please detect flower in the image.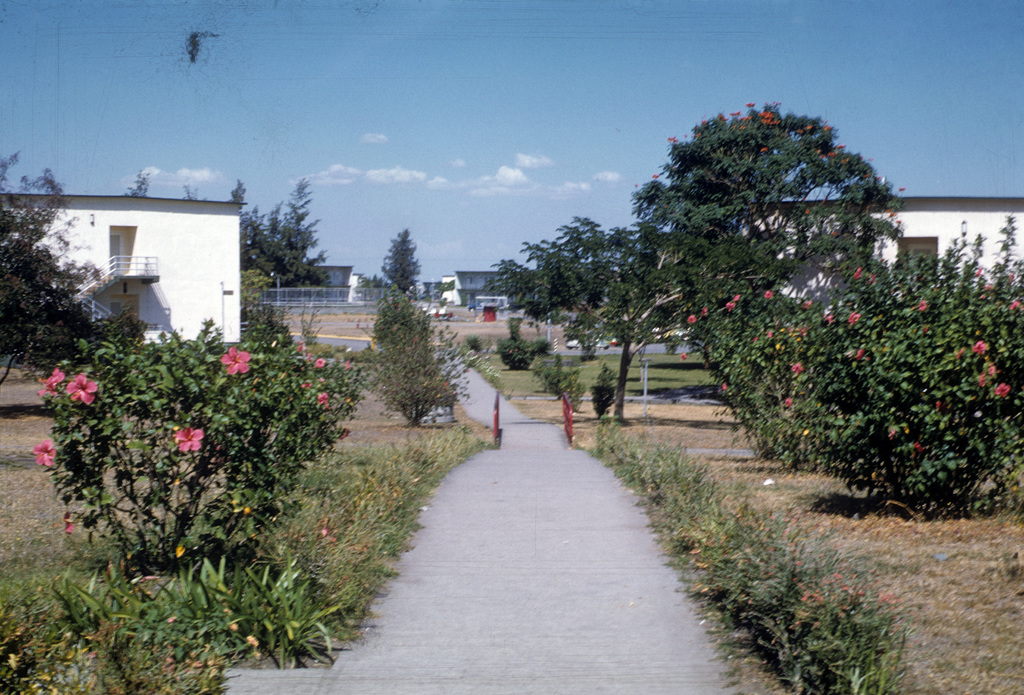
[left=41, top=368, right=67, bottom=391].
